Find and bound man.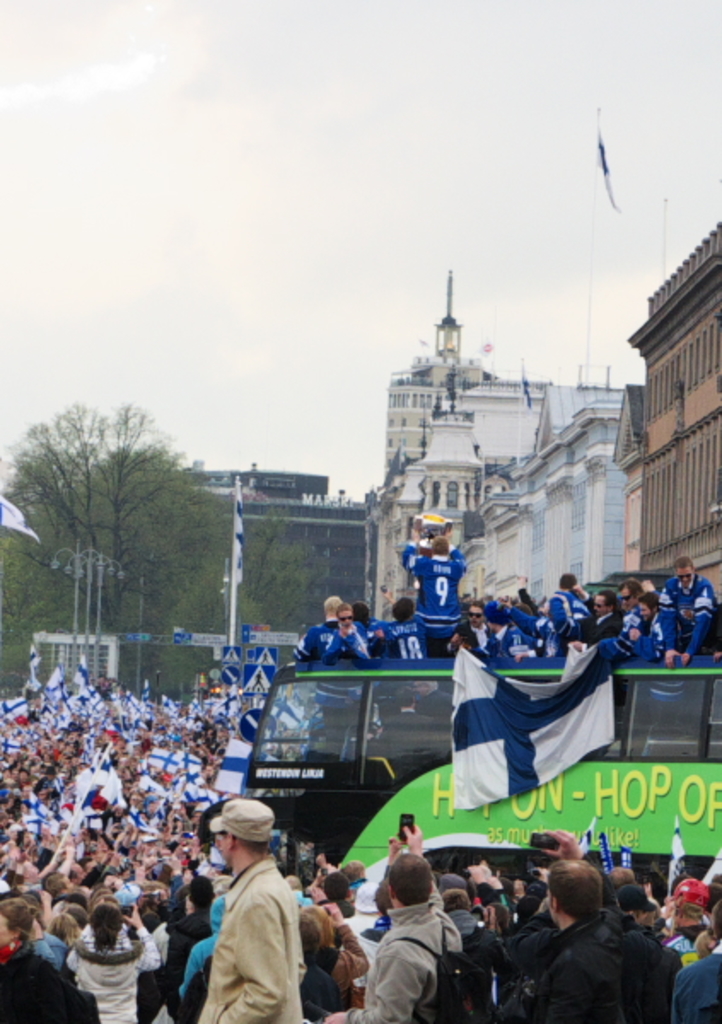
Bound: [x1=543, y1=573, x2=587, y2=625].
